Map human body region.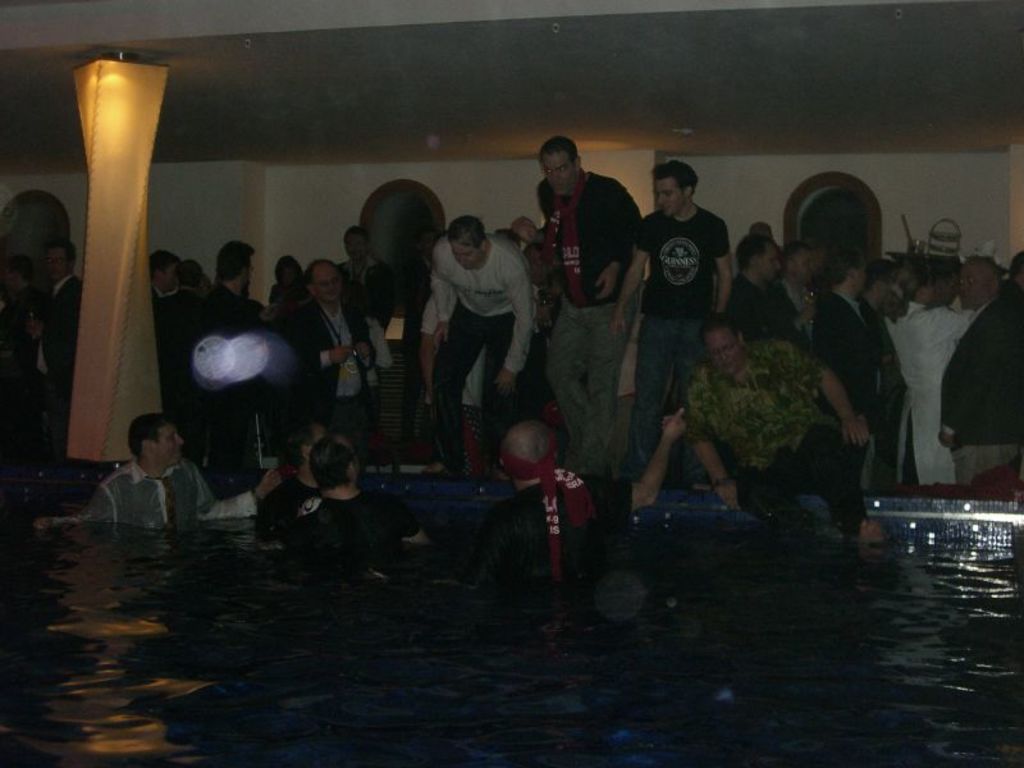
Mapped to 79 401 210 520.
